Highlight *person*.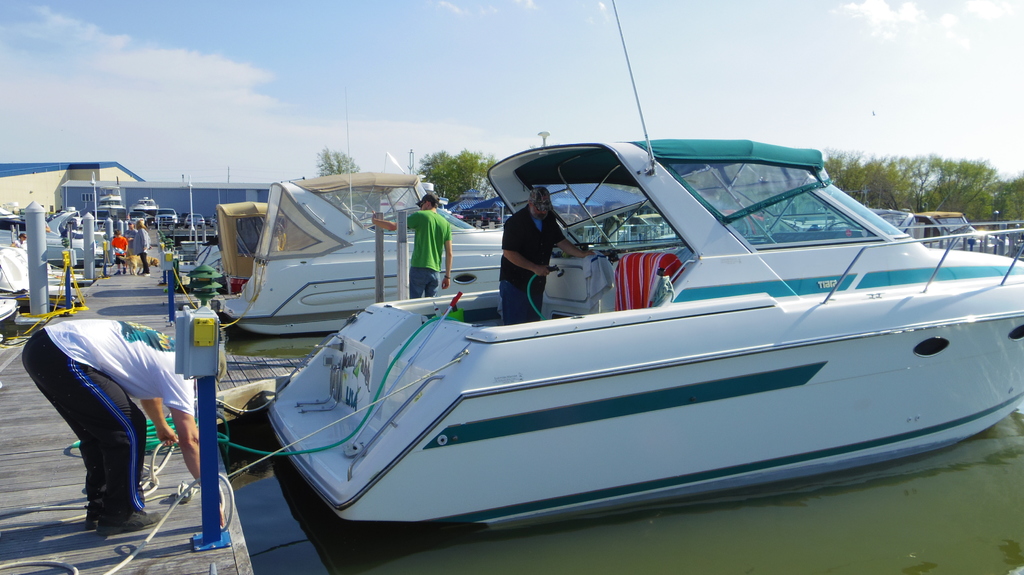
Highlighted region: locate(378, 183, 449, 302).
